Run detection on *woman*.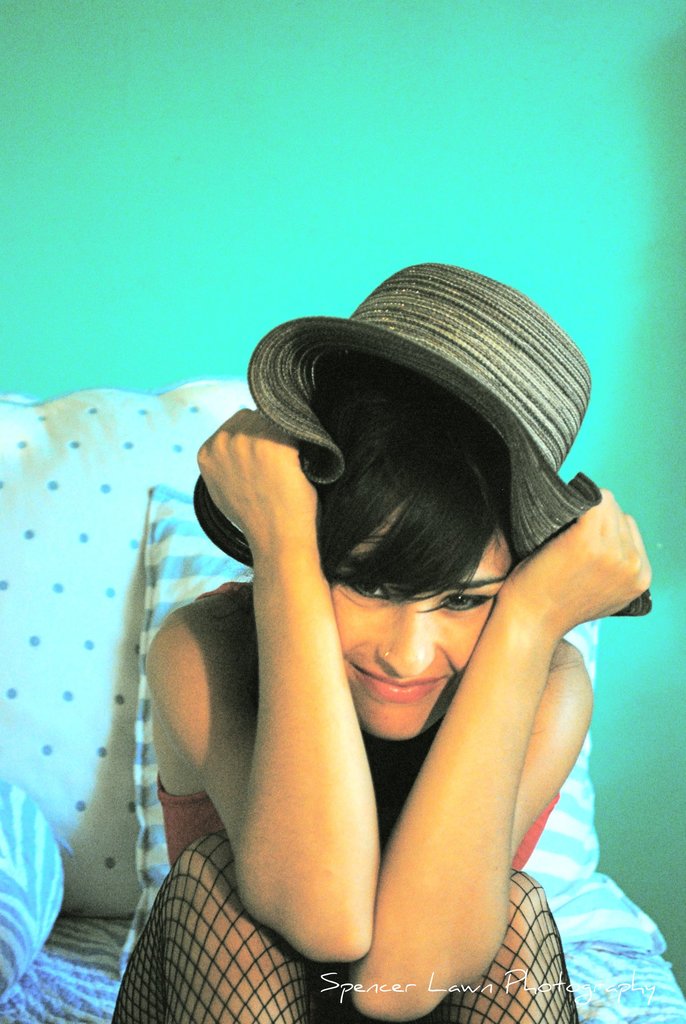
Result: {"x1": 108, "y1": 255, "x2": 656, "y2": 1023}.
